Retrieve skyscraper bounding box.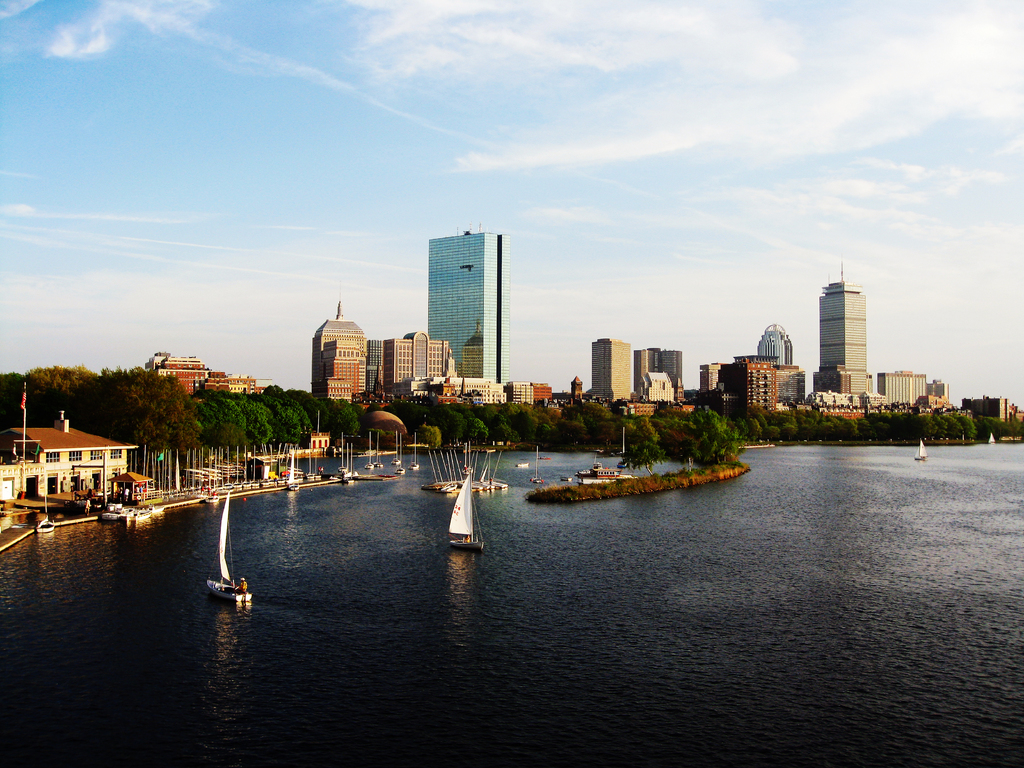
Bounding box: 819/264/874/404.
